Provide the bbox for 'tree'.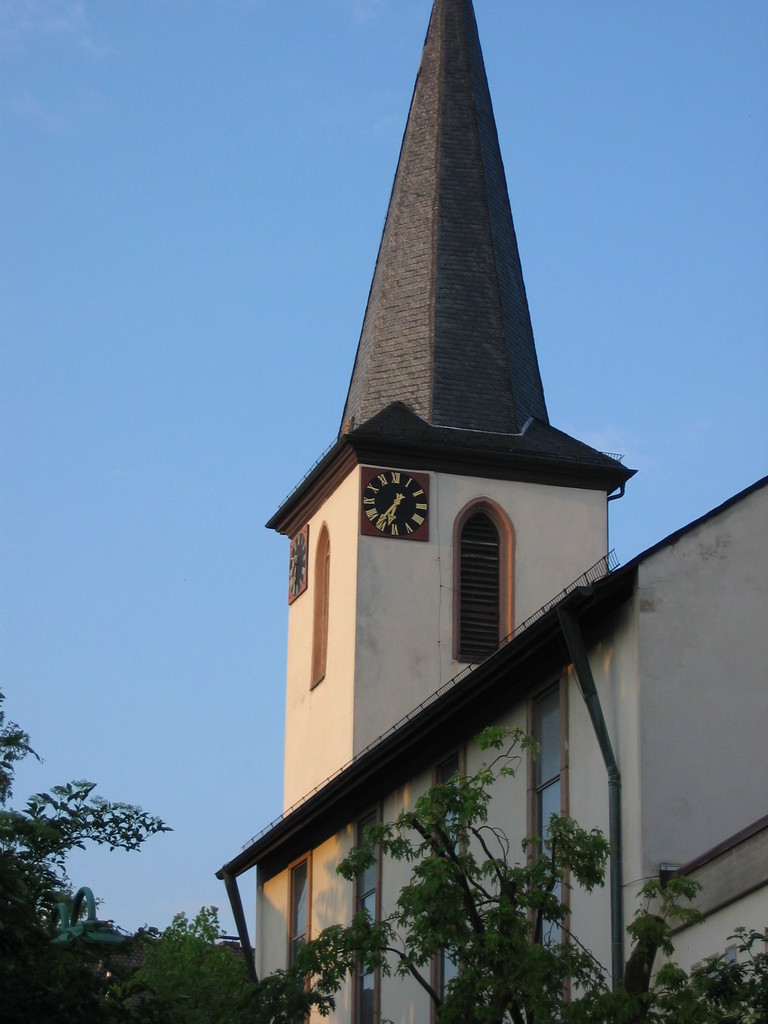
240,721,767,1023.
